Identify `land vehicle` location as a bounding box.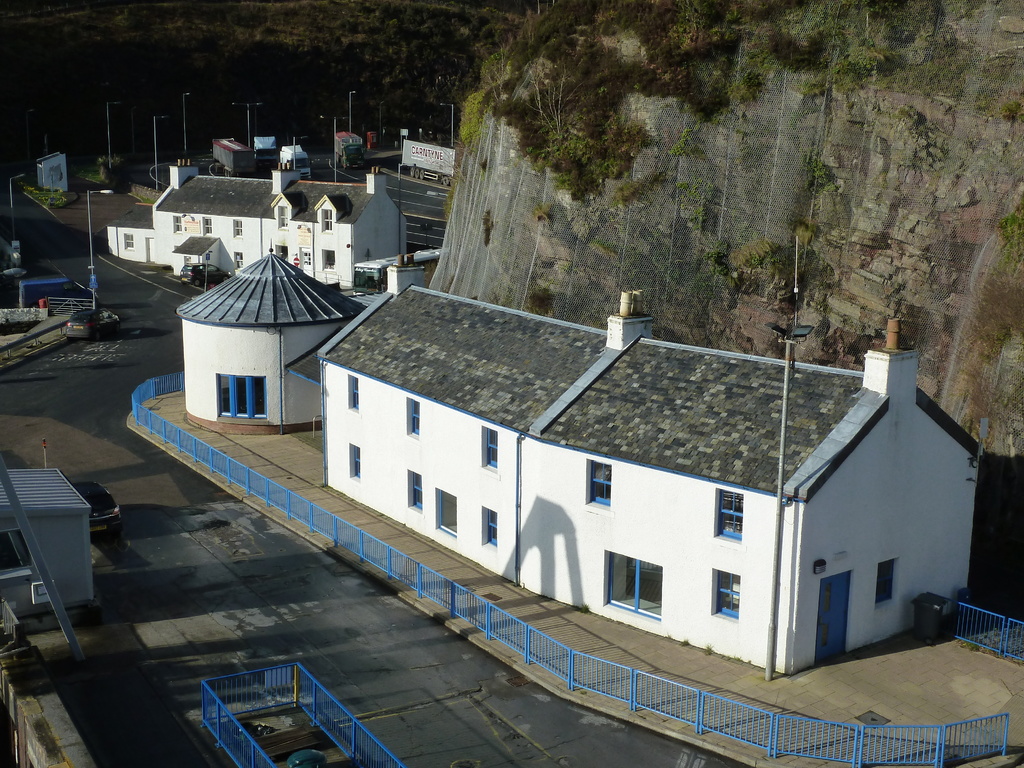
253,136,279,173.
